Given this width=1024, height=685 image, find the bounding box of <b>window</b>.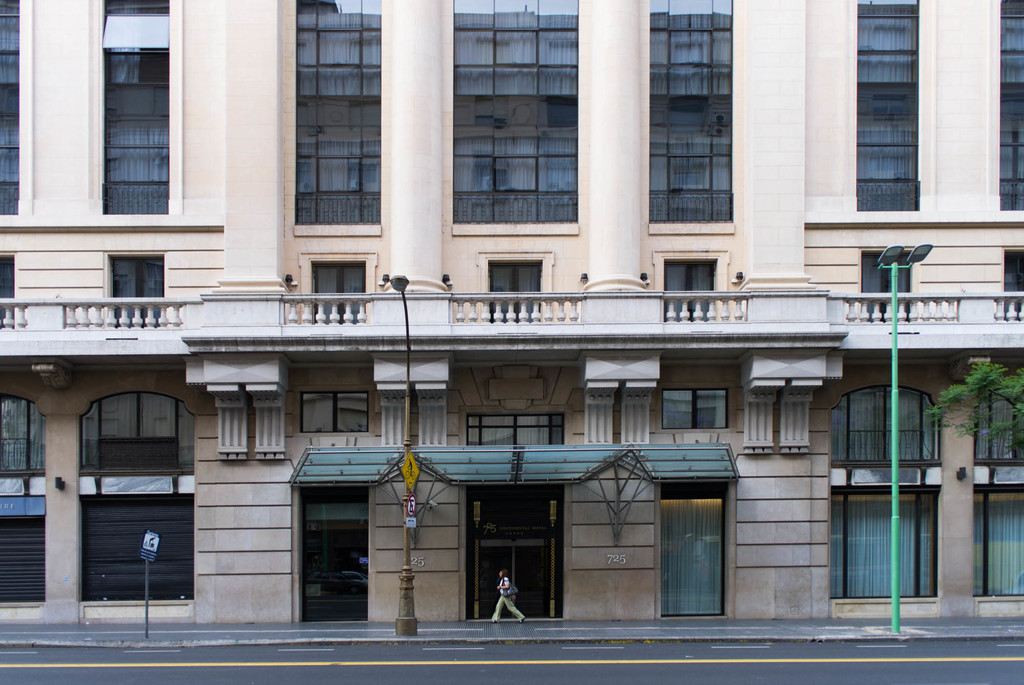
[109, 252, 168, 326].
